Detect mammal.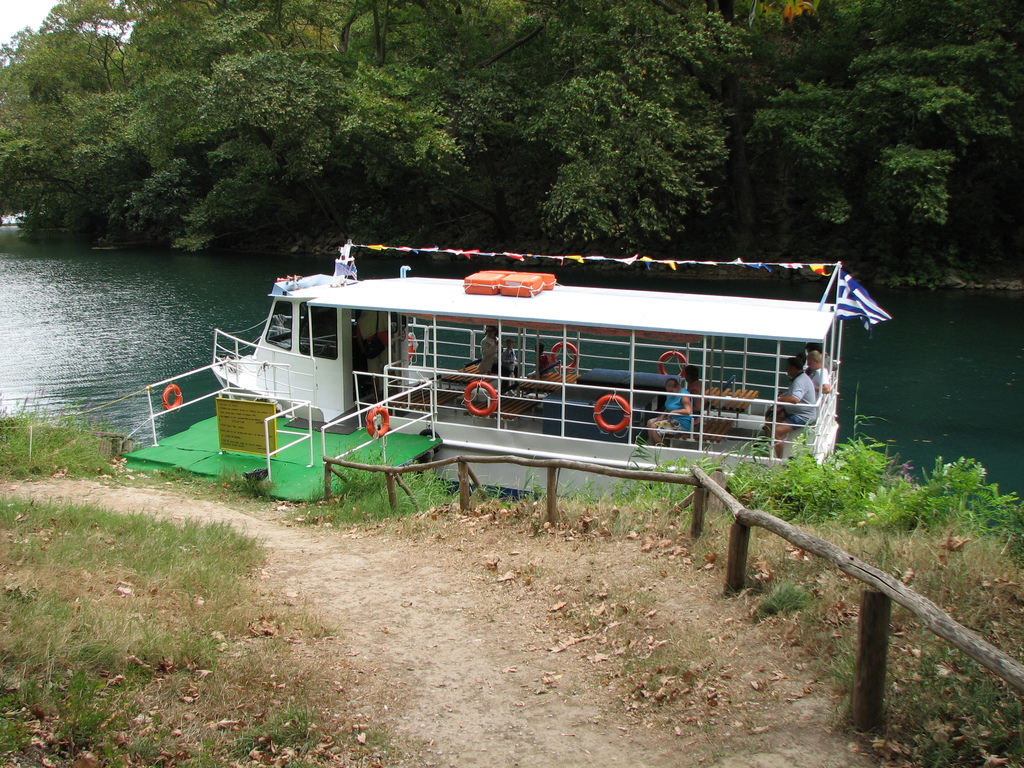
Detected at 682,360,707,417.
